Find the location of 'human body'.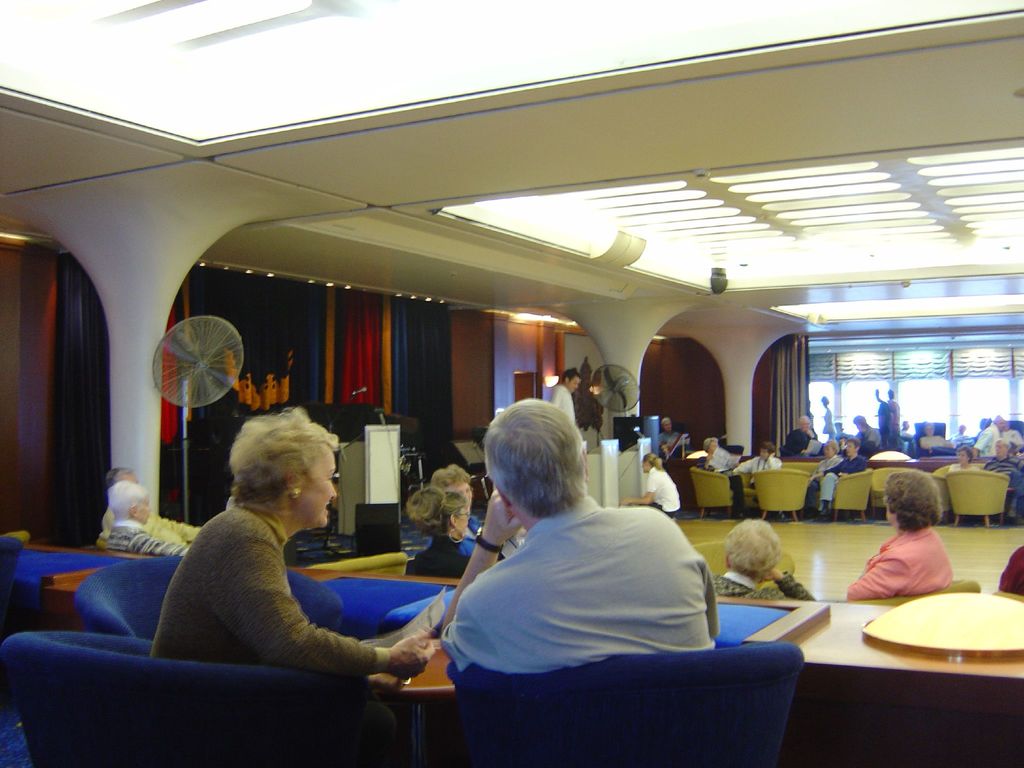
Location: (left=997, top=541, right=1023, bottom=596).
